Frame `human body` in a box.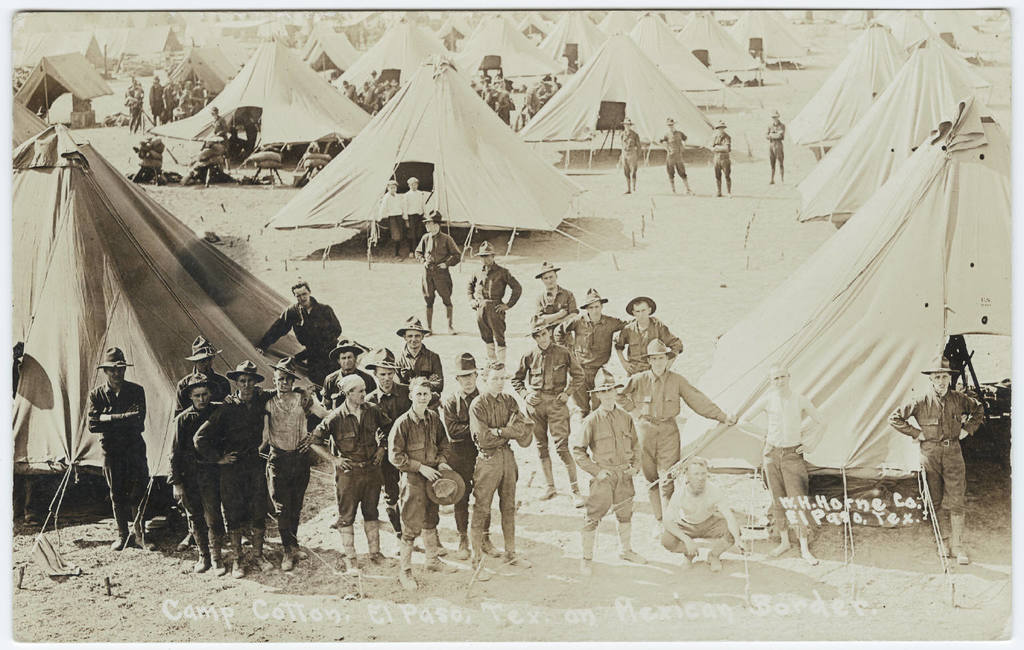
box(765, 119, 785, 187).
